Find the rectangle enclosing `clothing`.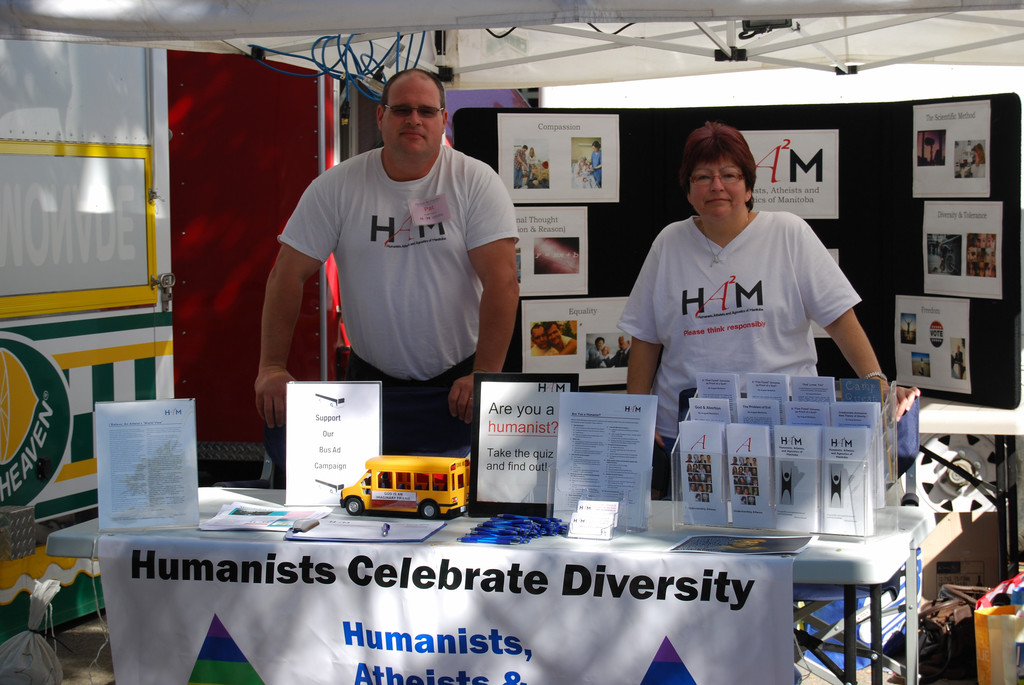
locate(284, 118, 513, 399).
